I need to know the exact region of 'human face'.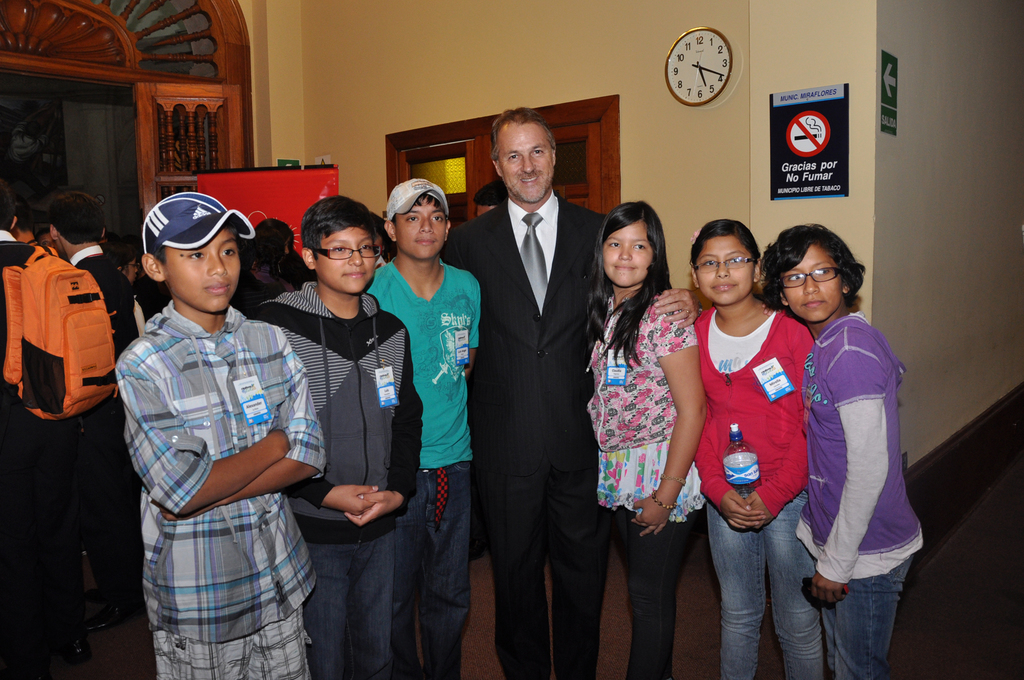
Region: 604, 224, 659, 287.
